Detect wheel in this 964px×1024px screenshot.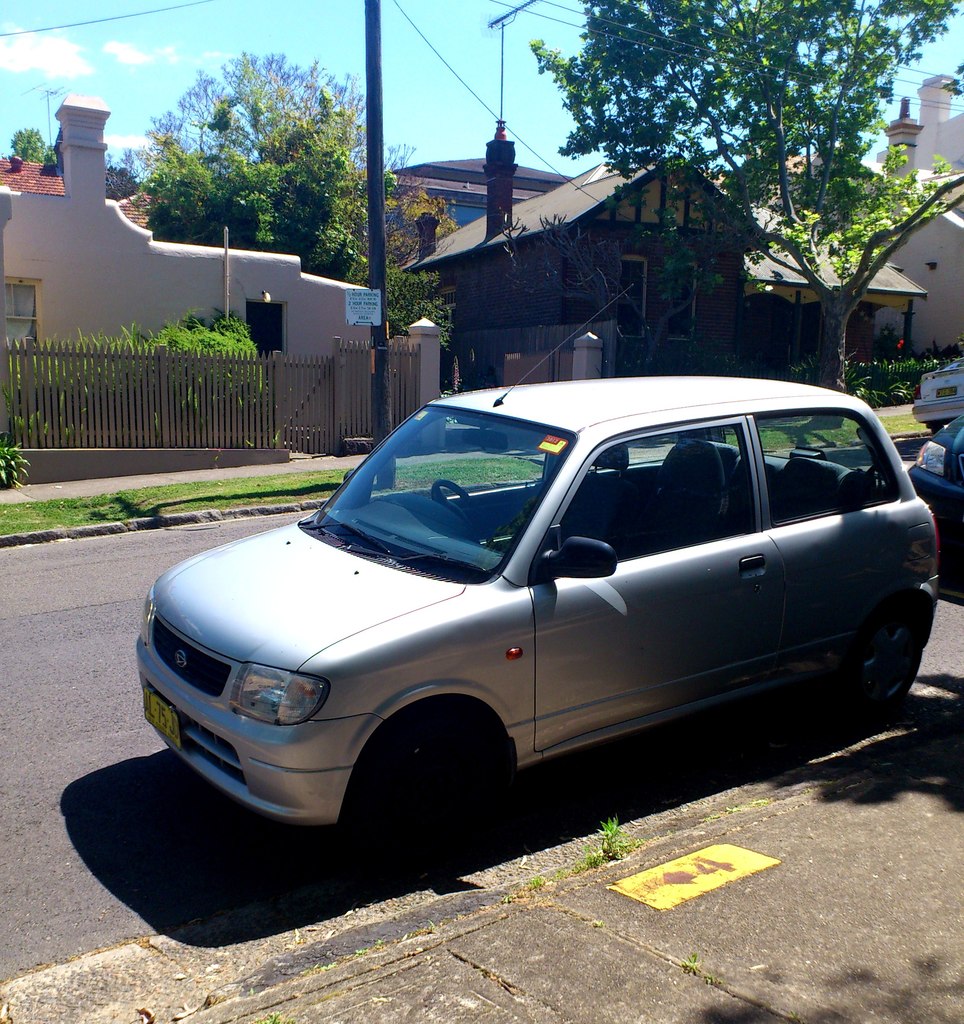
Detection: 353:689:514:870.
